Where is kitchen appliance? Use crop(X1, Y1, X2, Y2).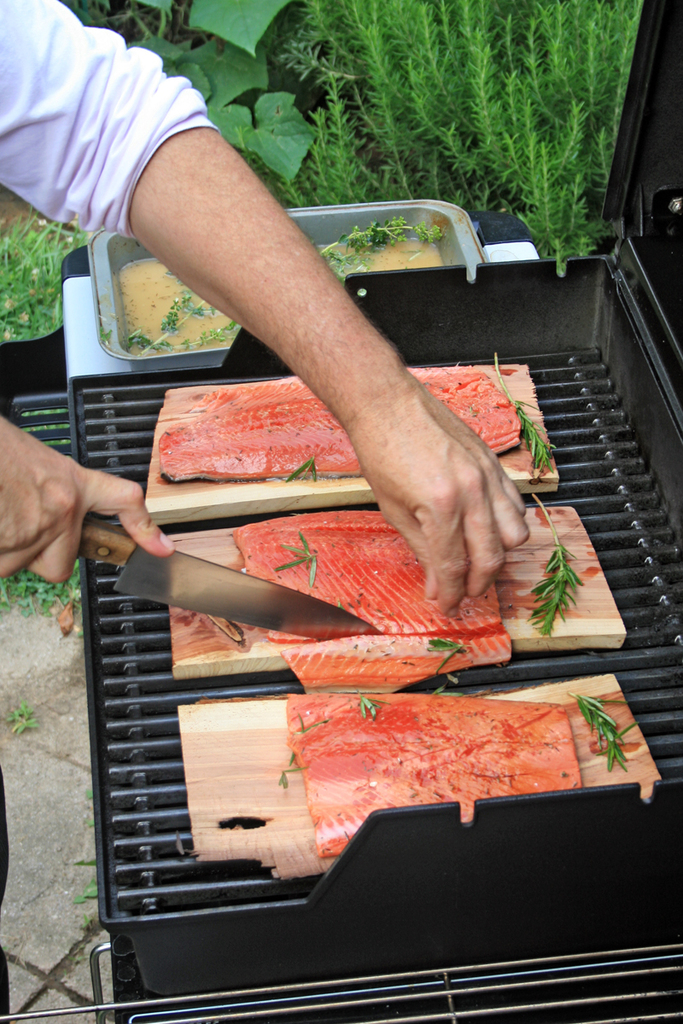
crop(95, 205, 482, 374).
